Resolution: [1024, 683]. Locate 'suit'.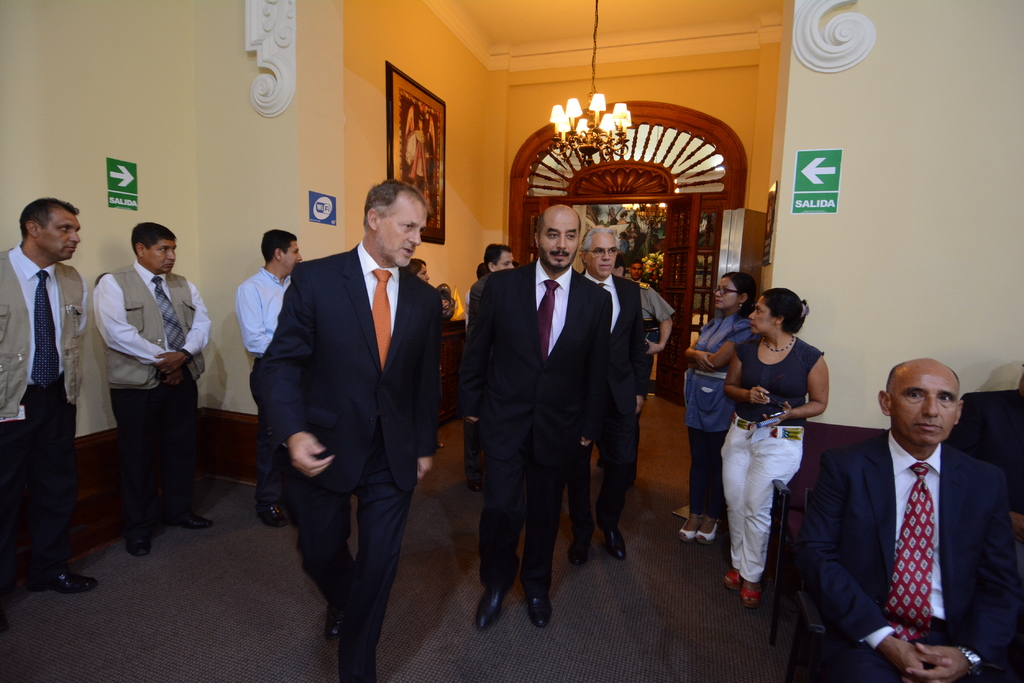
BBox(460, 261, 607, 596).
